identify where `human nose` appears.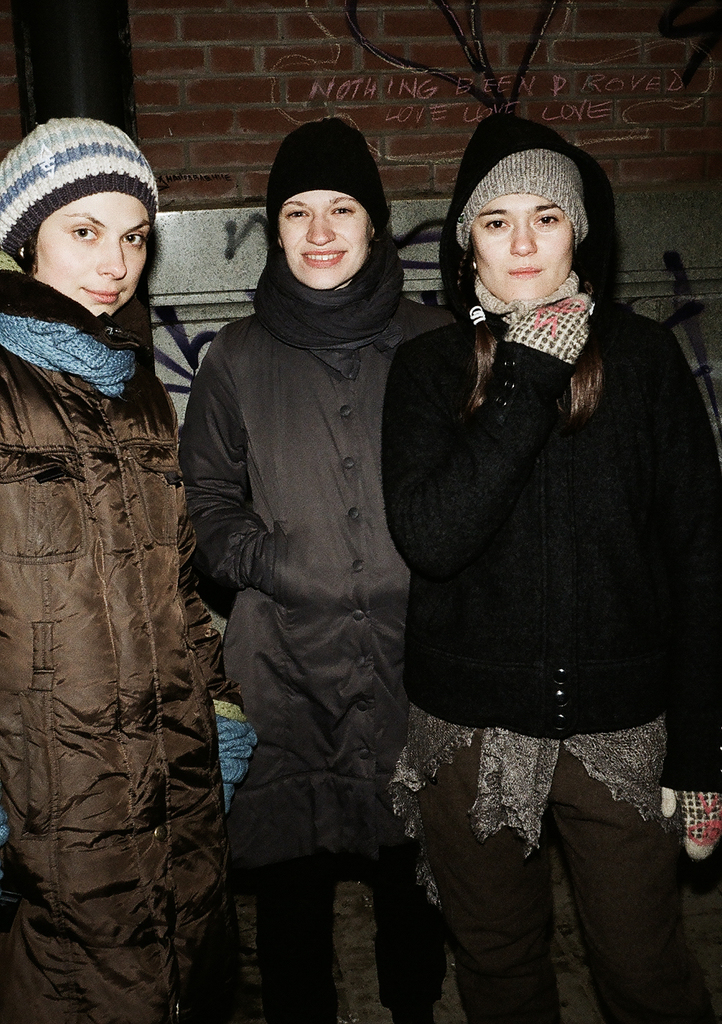
Appears at <bbox>508, 217, 539, 255</bbox>.
